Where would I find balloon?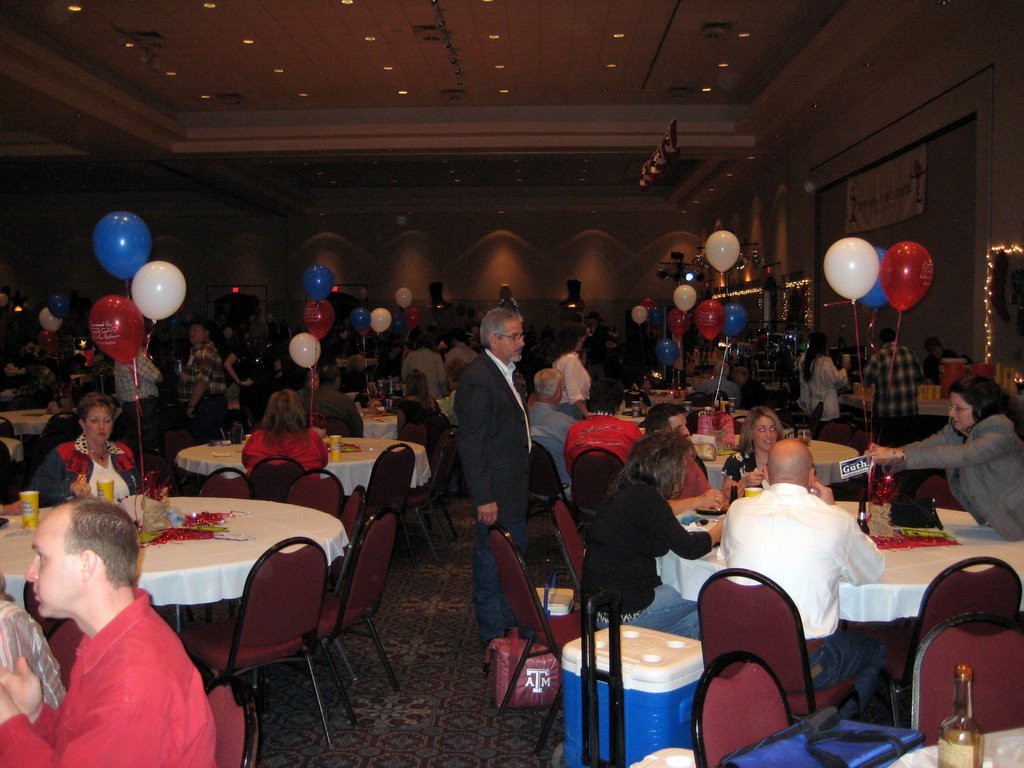
At x1=395 y1=290 x2=410 y2=310.
